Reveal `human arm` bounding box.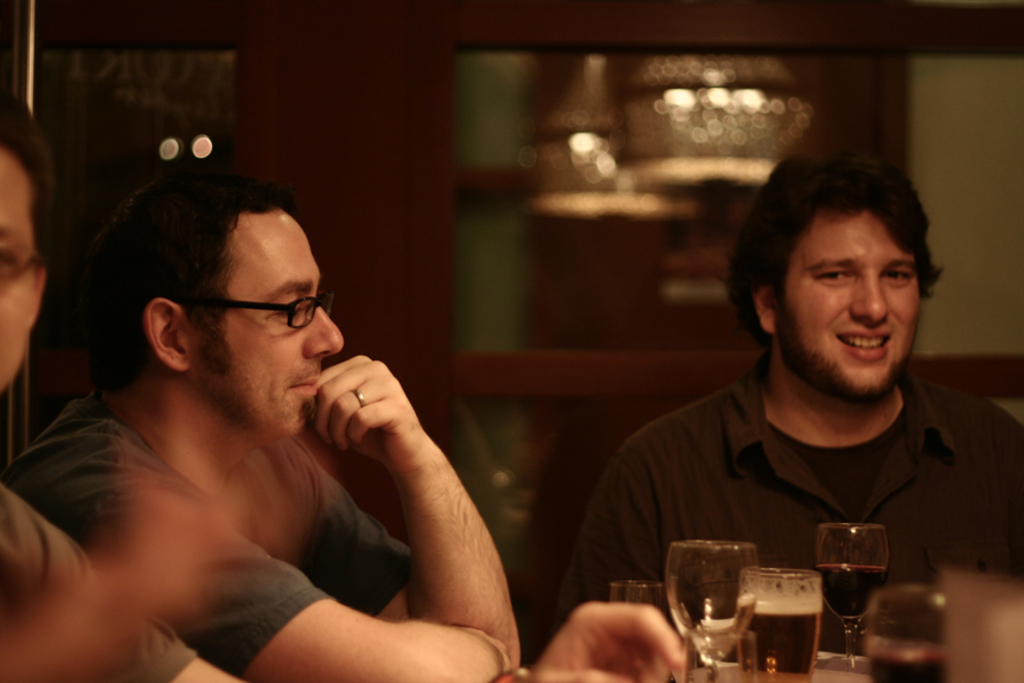
Revealed: x1=1, y1=513, x2=241, y2=682.
